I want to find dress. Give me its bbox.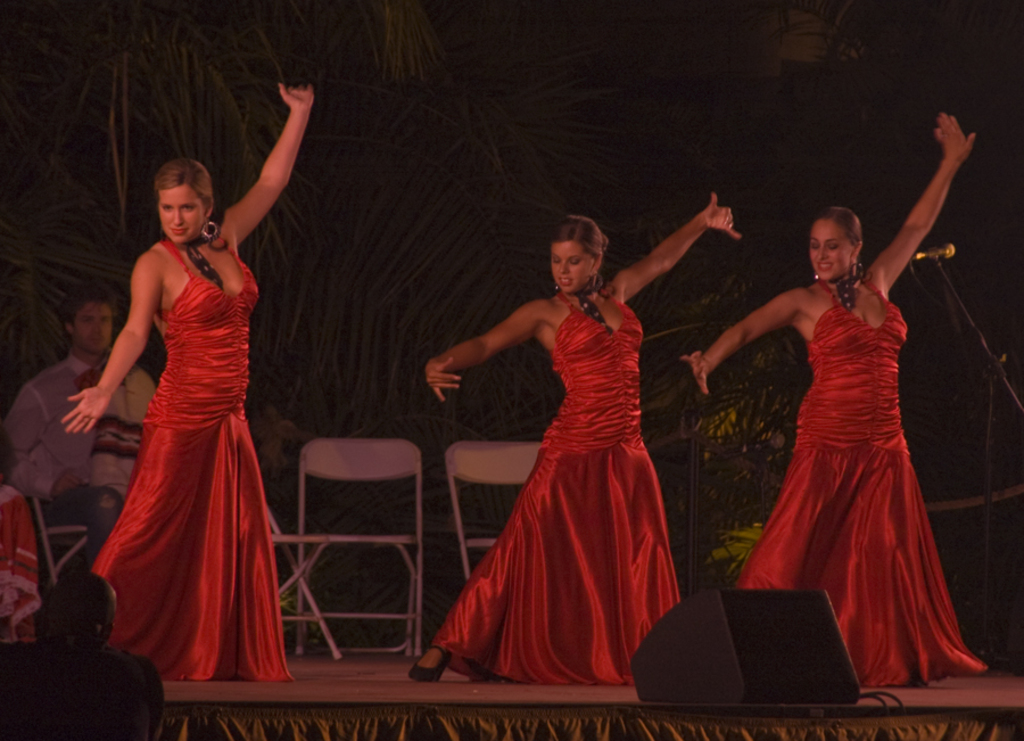
Rect(90, 236, 294, 683).
